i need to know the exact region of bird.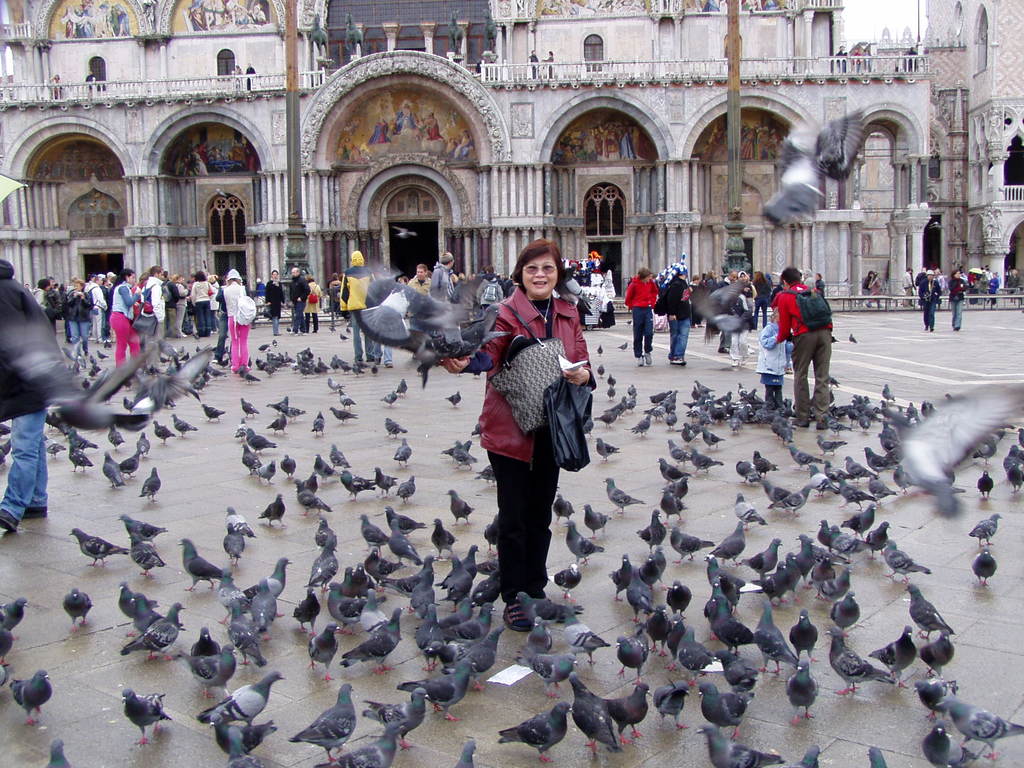
Region: box=[121, 514, 168, 538].
